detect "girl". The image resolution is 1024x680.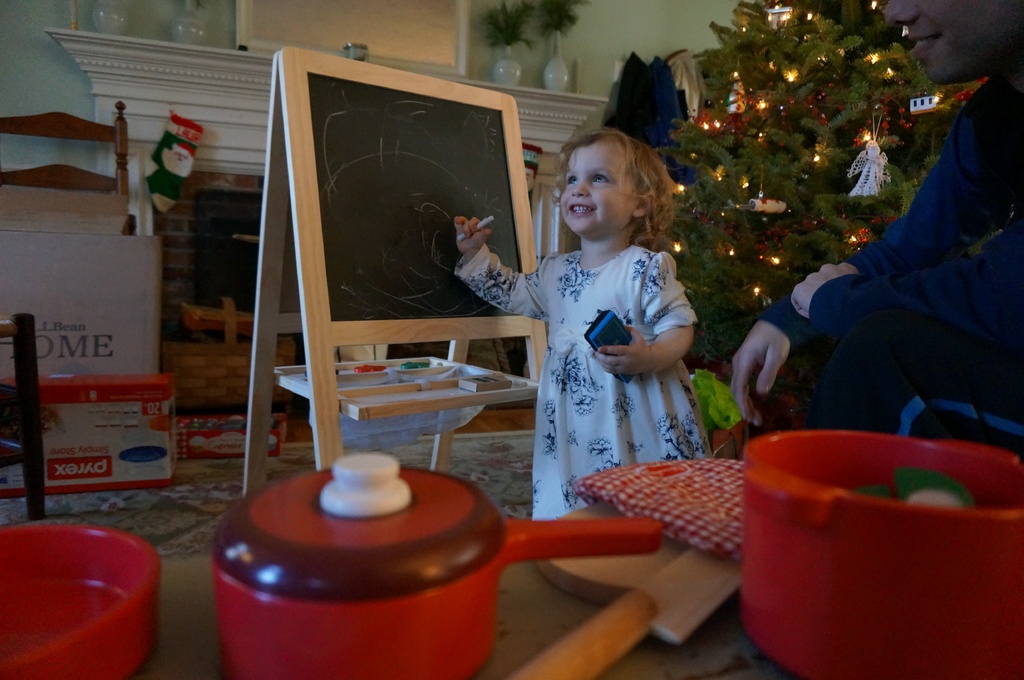
(x1=452, y1=127, x2=691, y2=517).
